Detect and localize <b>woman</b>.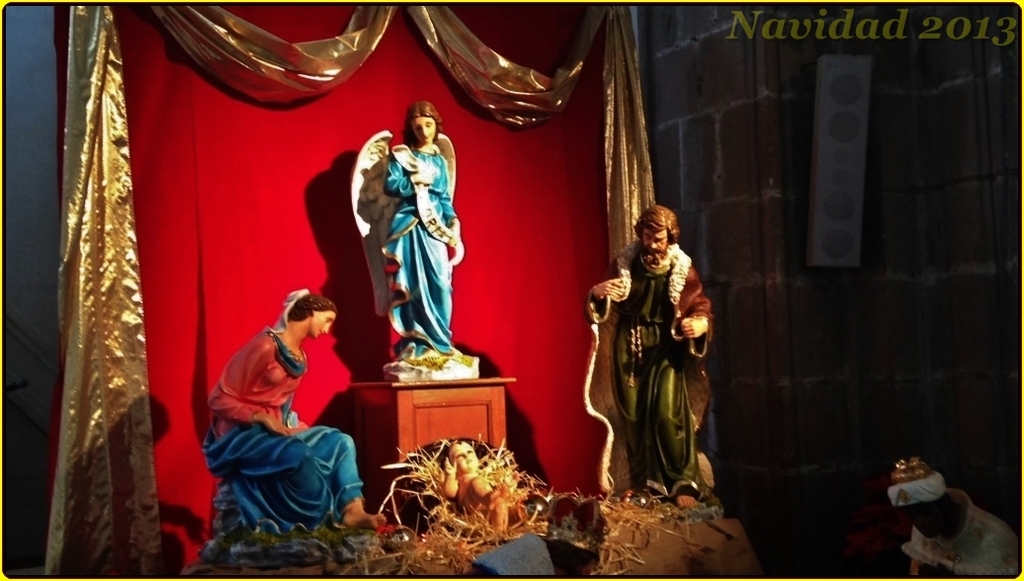
Localized at x1=201, y1=293, x2=402, y2=536.
